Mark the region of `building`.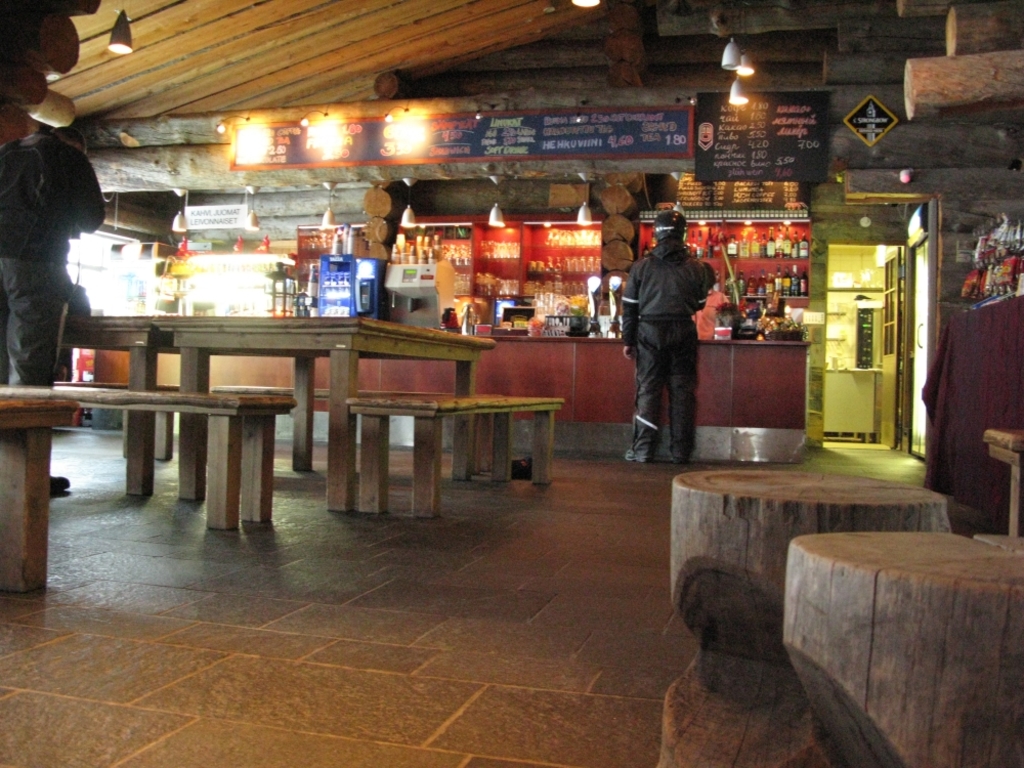
Region: (left=0, top=0, right=1023, bottom=767).
